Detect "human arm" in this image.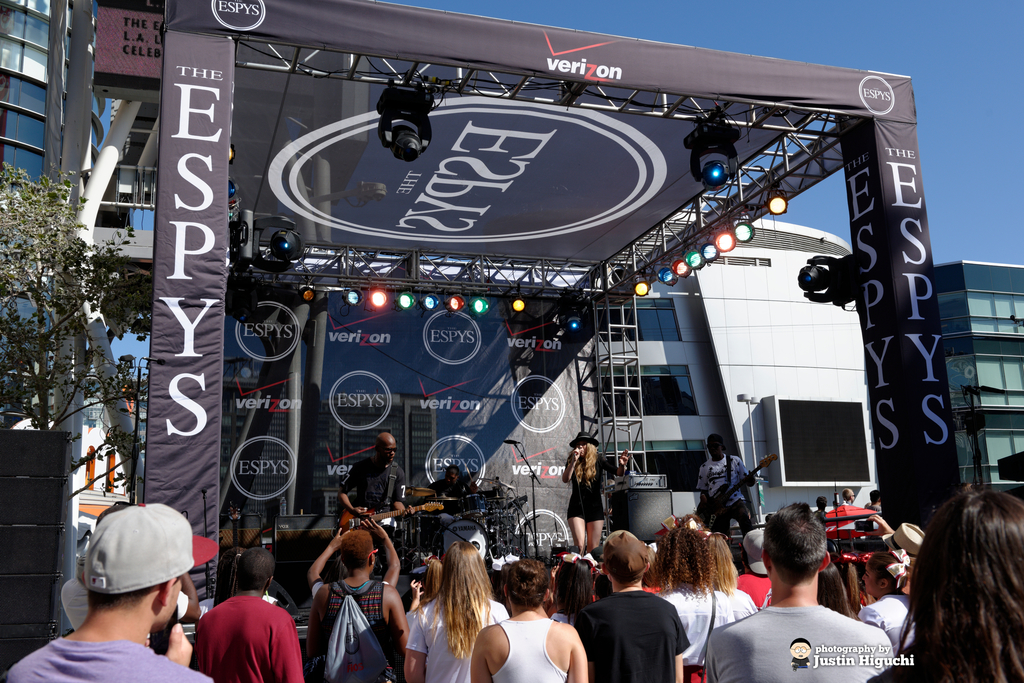
Detection: x1=175, y1=572, x2=202, y2=623.
